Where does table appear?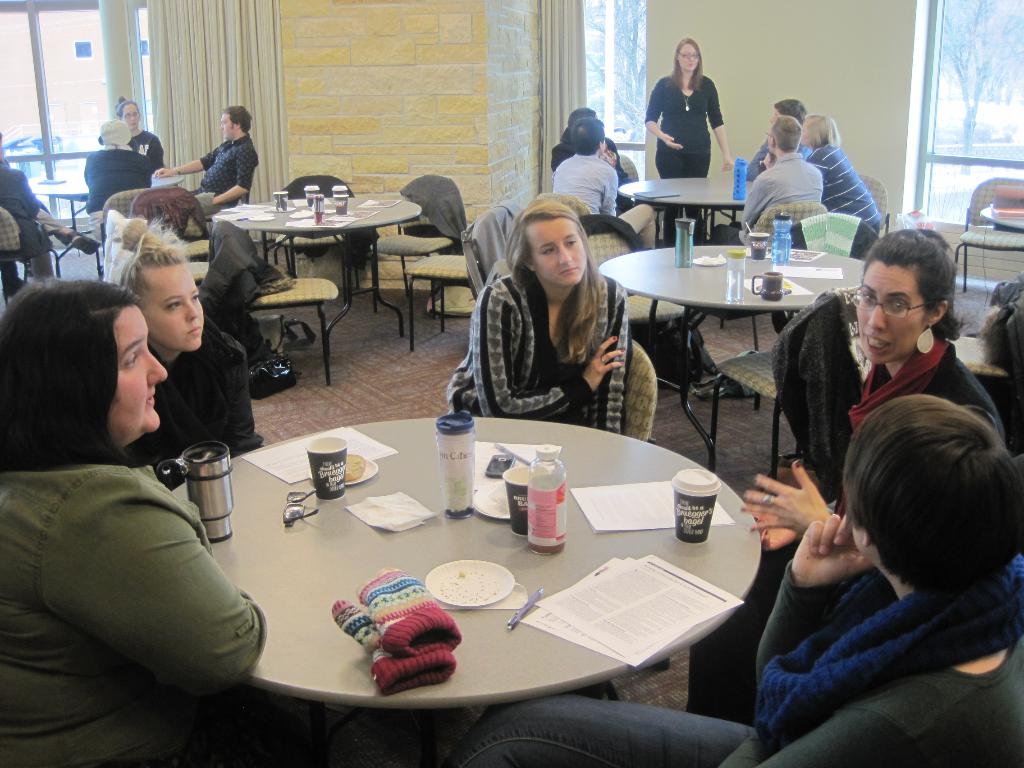
Appears at {"x1": 602, "y1": 248, "x2": 867, "y2": 468}.
